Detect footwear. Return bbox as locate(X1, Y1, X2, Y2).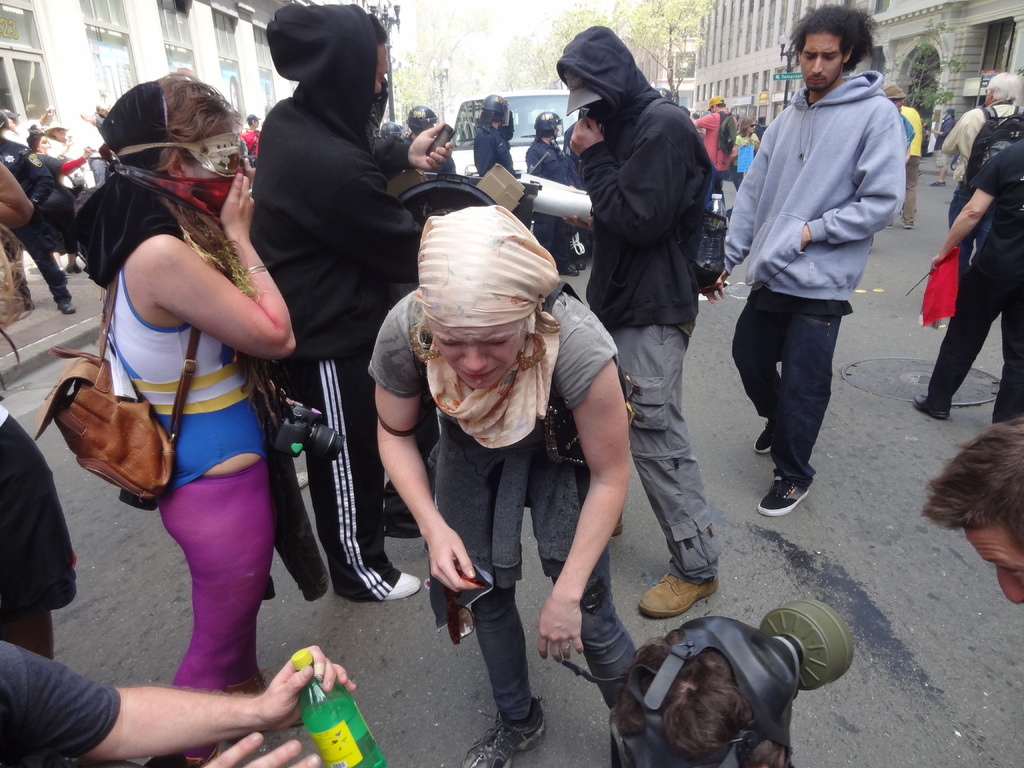
locate(65, 264, 82, 276).
